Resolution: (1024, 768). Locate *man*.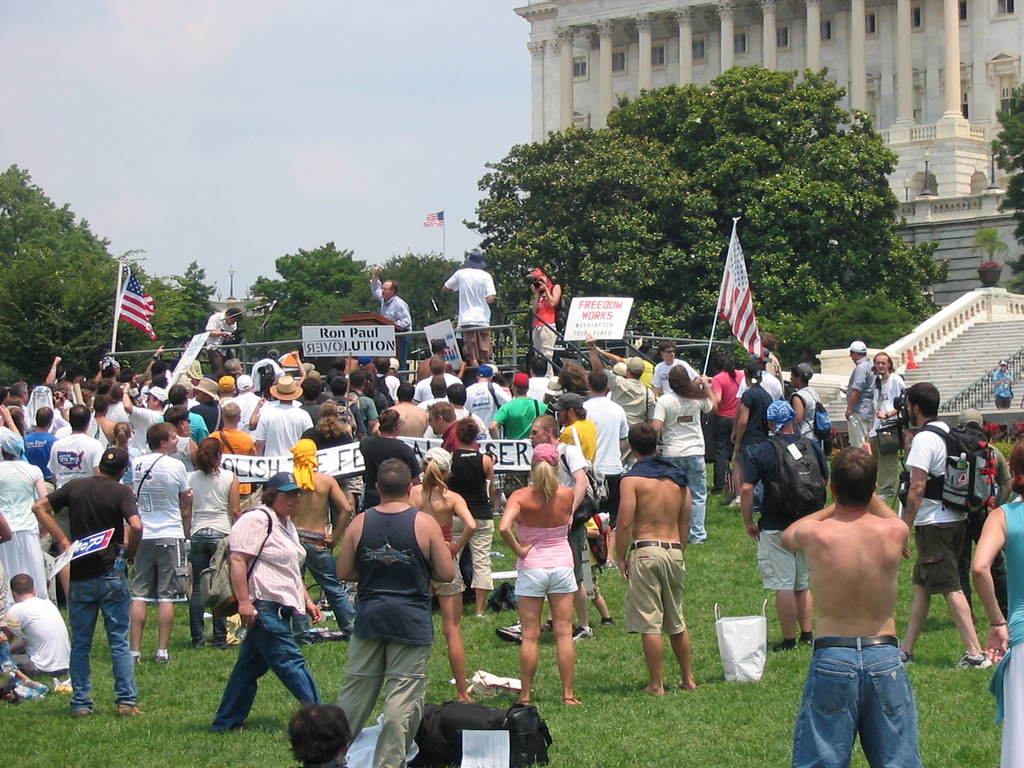
crop(31, 445, 149, 719).
